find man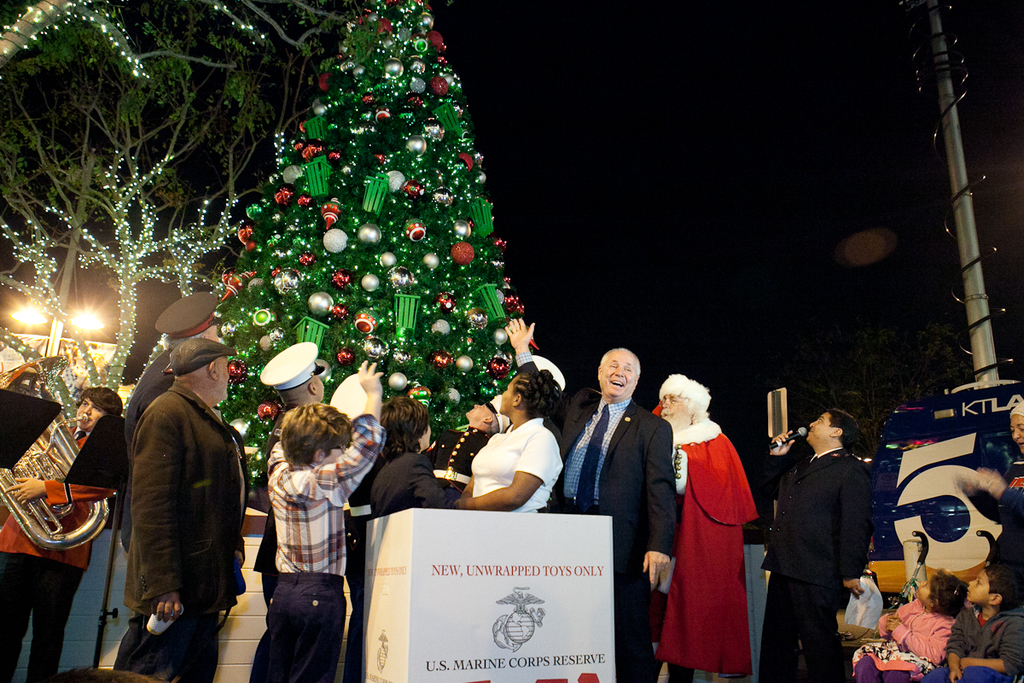
locate(763, 410, 874, 682)
